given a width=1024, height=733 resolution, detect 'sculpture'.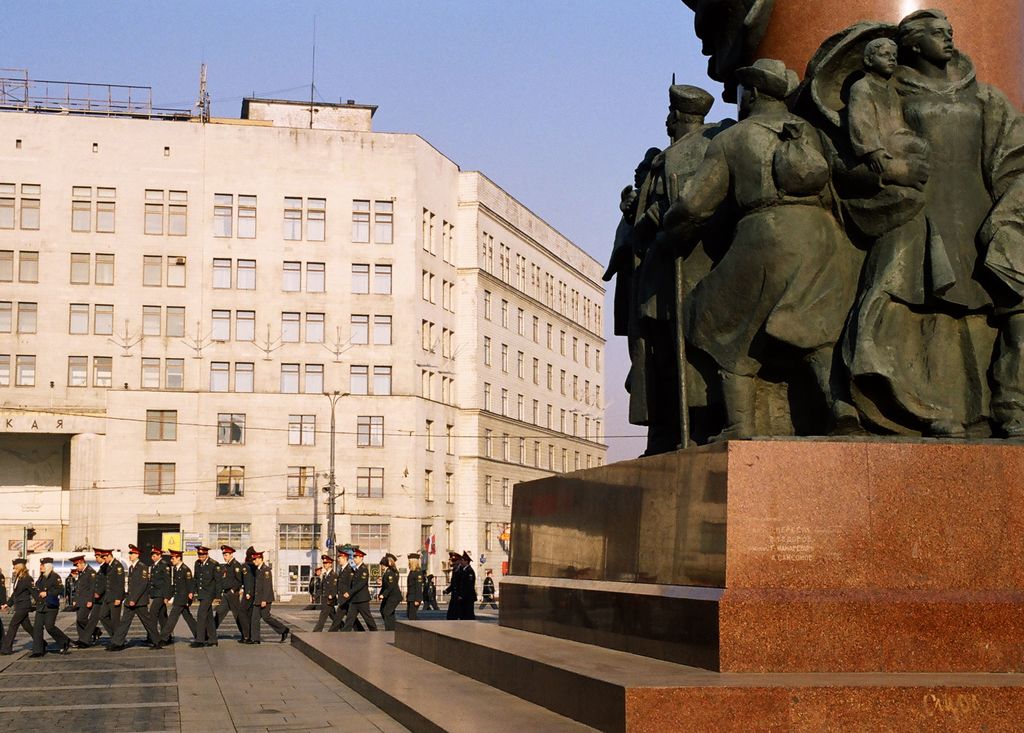
[816, 3, 1023, 436].
